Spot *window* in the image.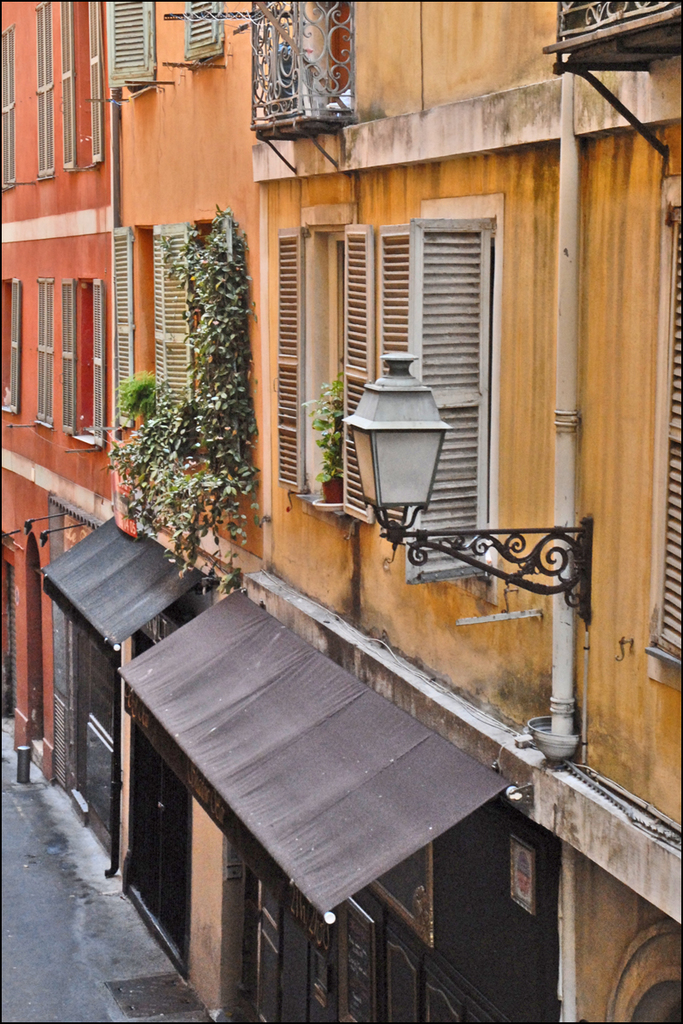
*window* found at detection(110, 219, 184, 455).
